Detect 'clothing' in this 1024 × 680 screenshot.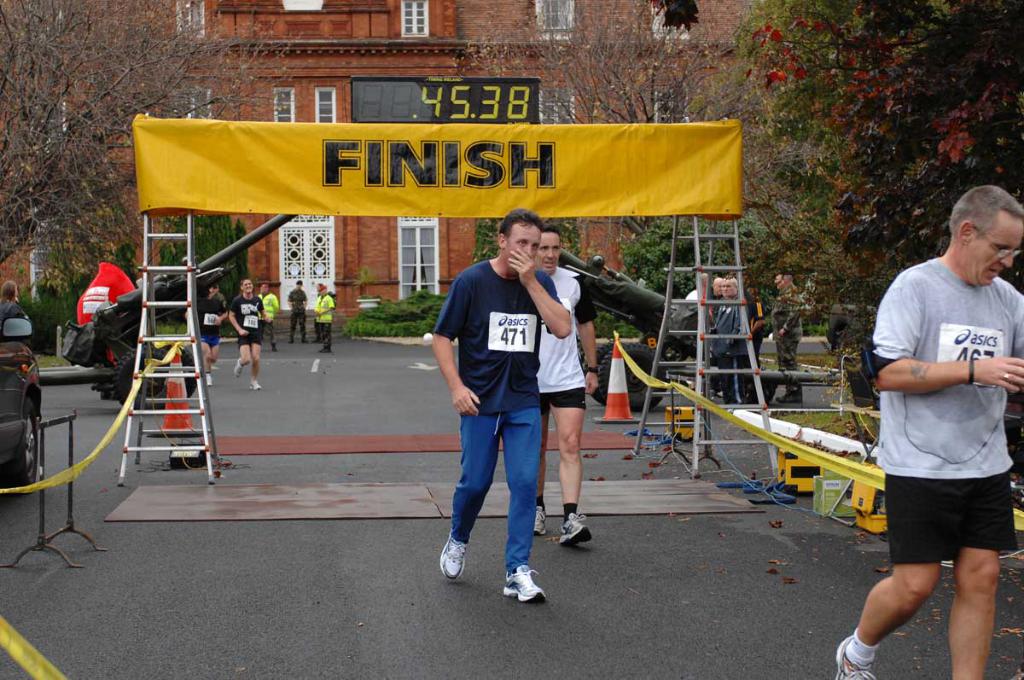
Detection: l=433, t=259, r=562, b=579.
